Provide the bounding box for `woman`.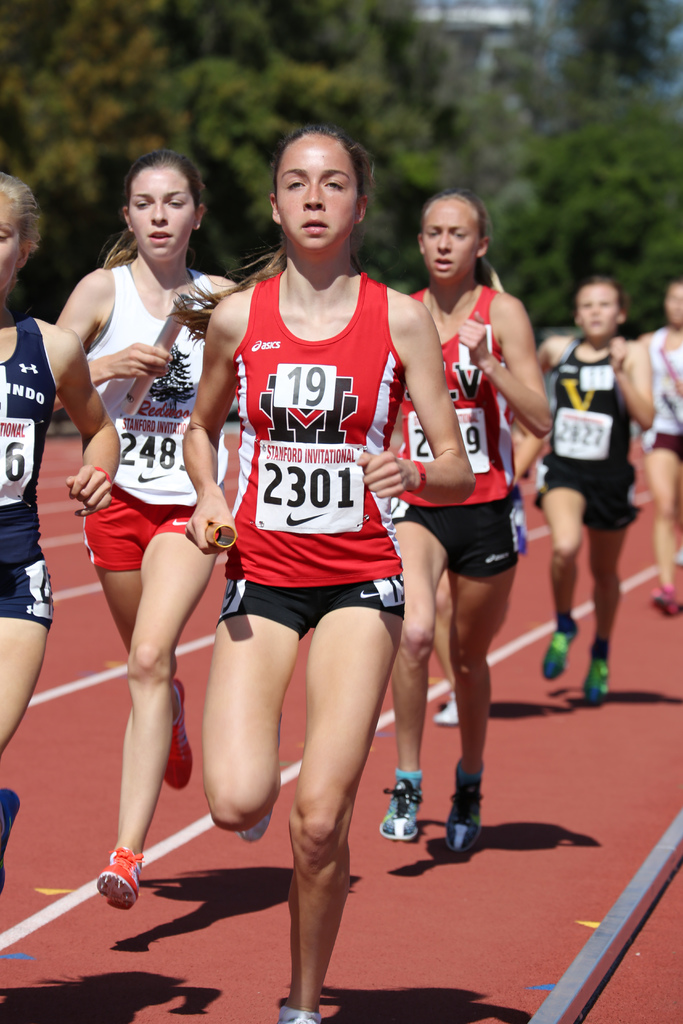
[x1=158, y1=154, x2=441, y2=965].
